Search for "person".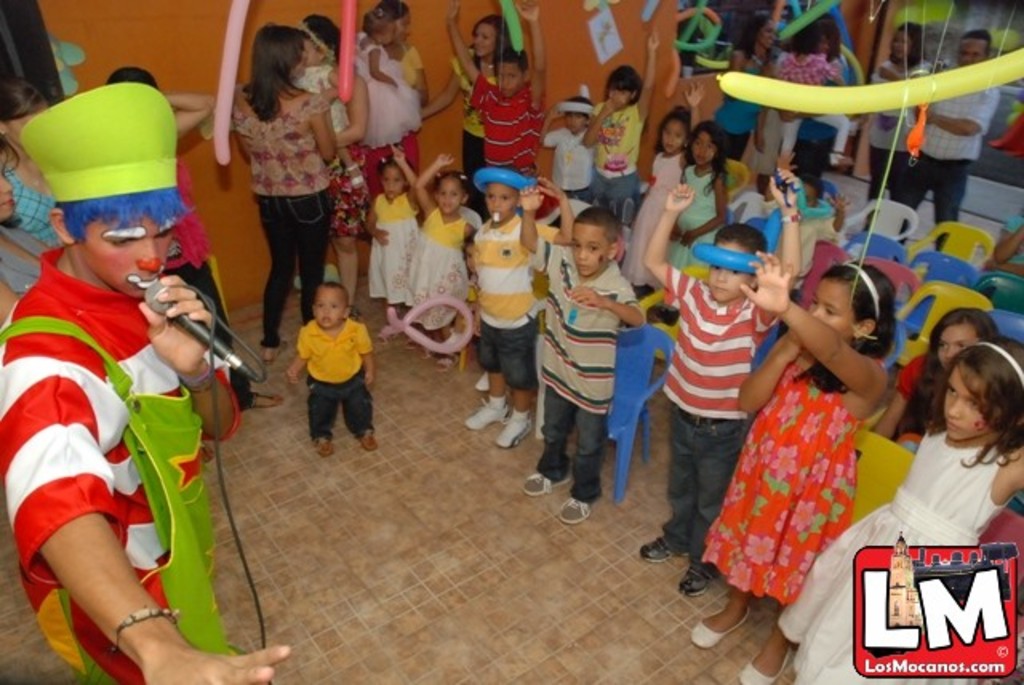
Found at region(651, 110, 706, 293).
